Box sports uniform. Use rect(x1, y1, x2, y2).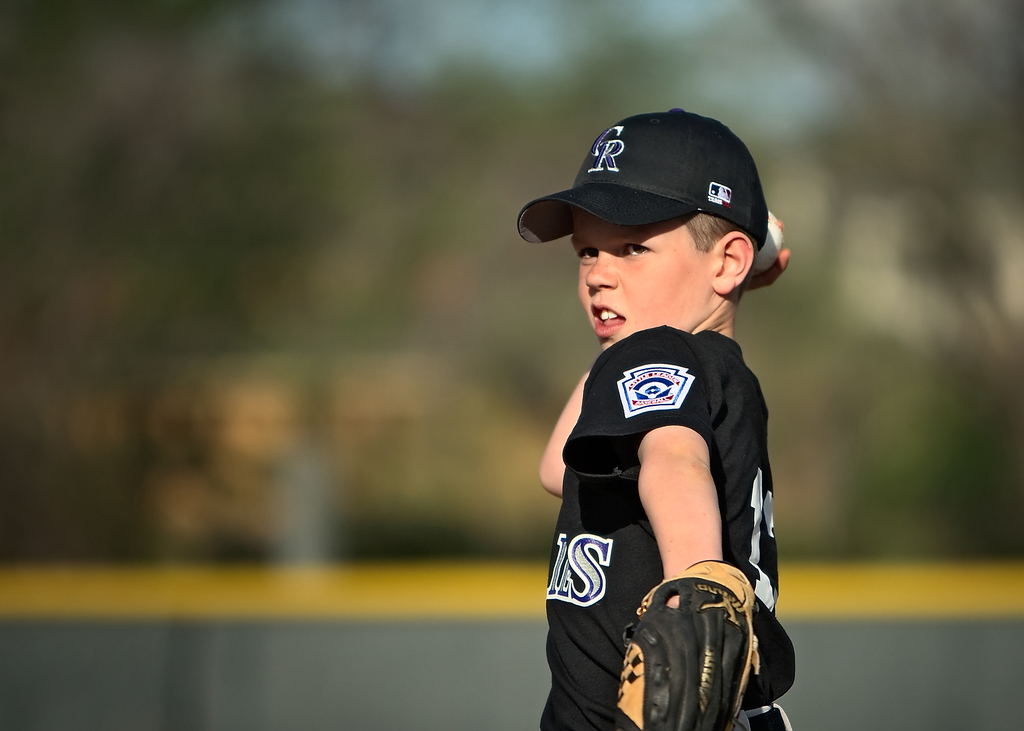
rect(522, 159, 794, 730).
